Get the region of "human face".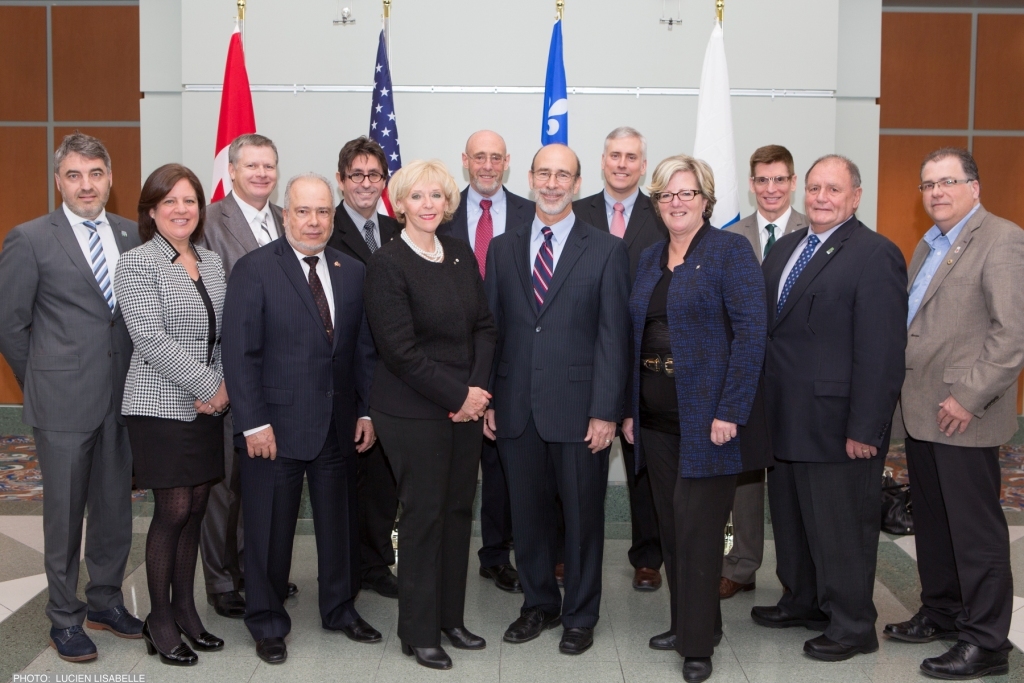
{"left": 284, "top": 187, "right": 333, "bottom": 251}.
